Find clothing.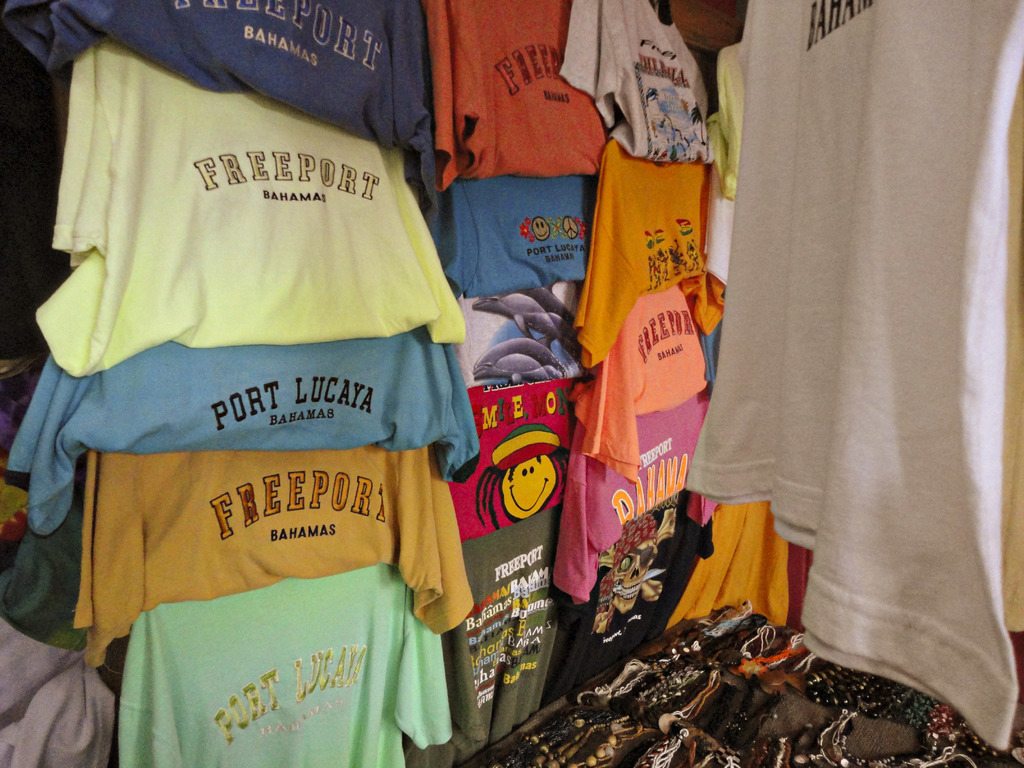
Rect(586, 294, 744, 475).
